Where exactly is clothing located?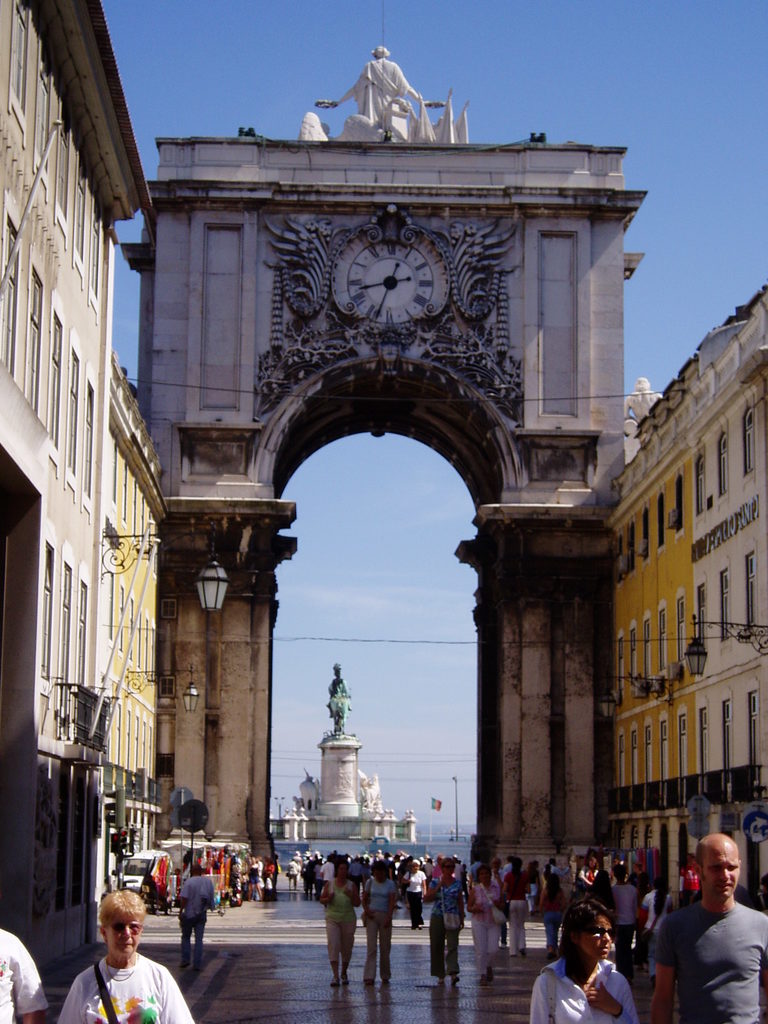
Its bounding box is [x1=502, y1=861, x2=511, y2=875].
